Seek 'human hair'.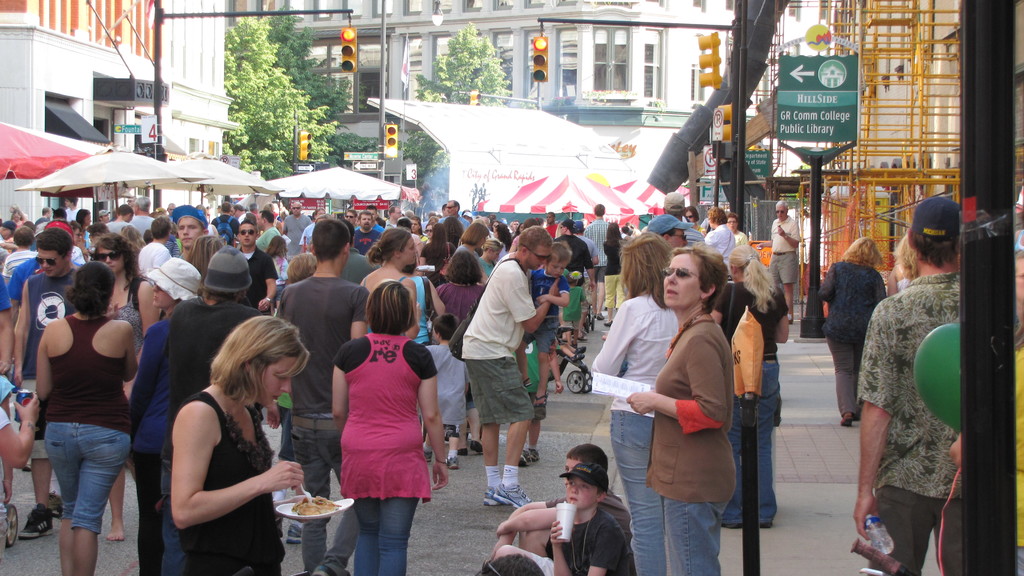
bbox(12, 209, 36, 212).
